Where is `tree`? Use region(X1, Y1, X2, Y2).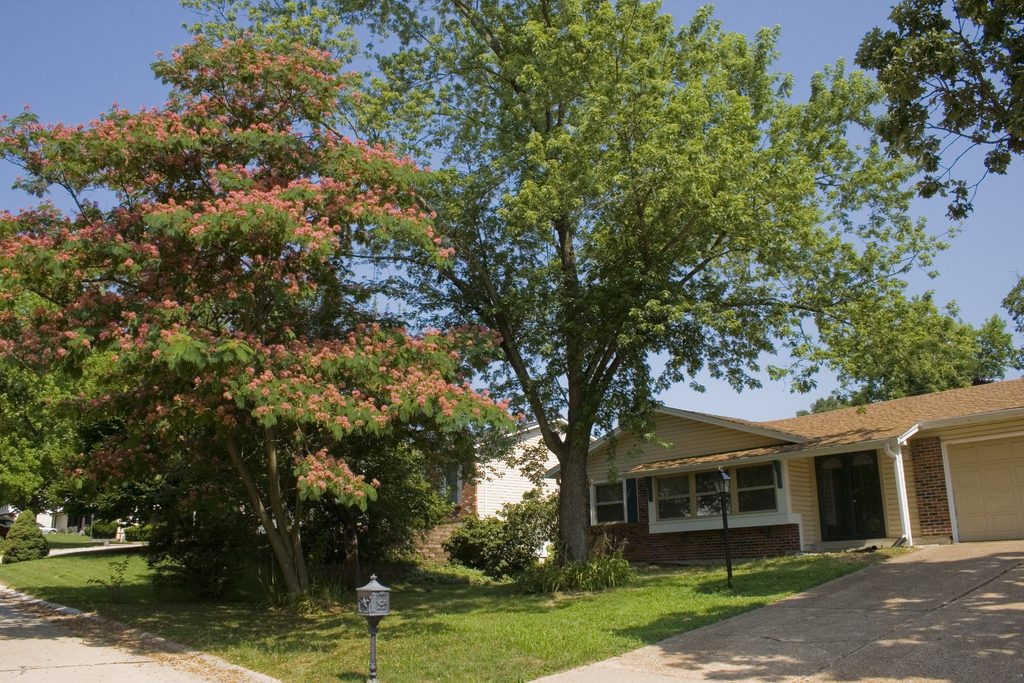
region(996, 273, 1023, 372).
